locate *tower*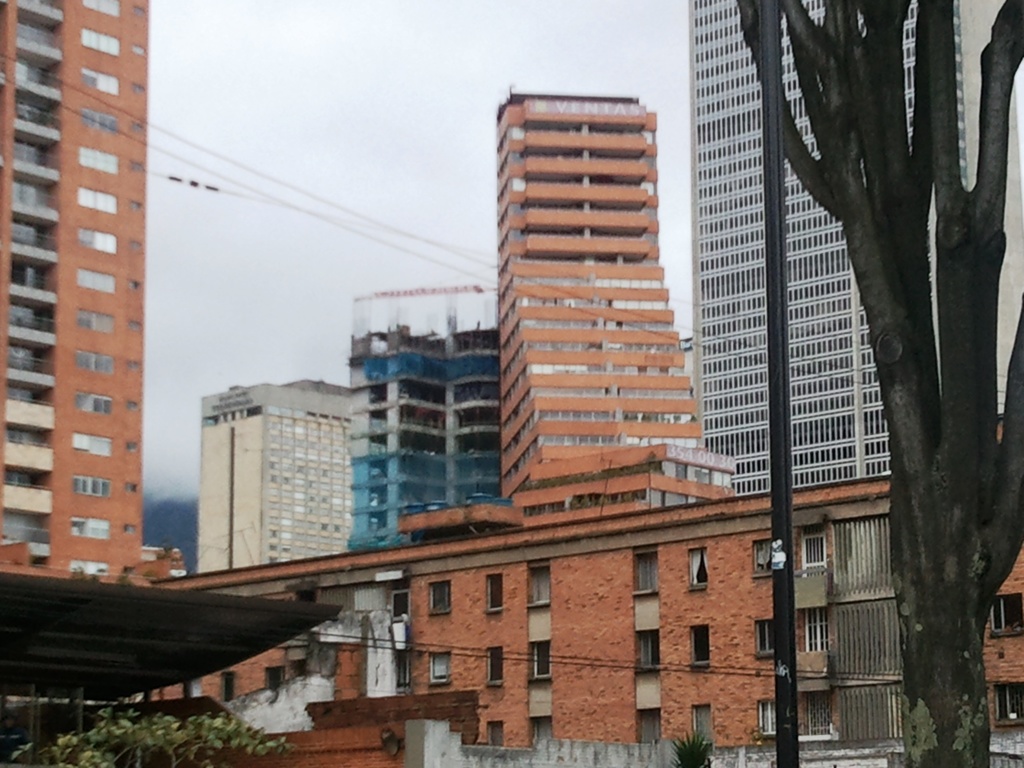
bbox(0, 2, 149, 570)
